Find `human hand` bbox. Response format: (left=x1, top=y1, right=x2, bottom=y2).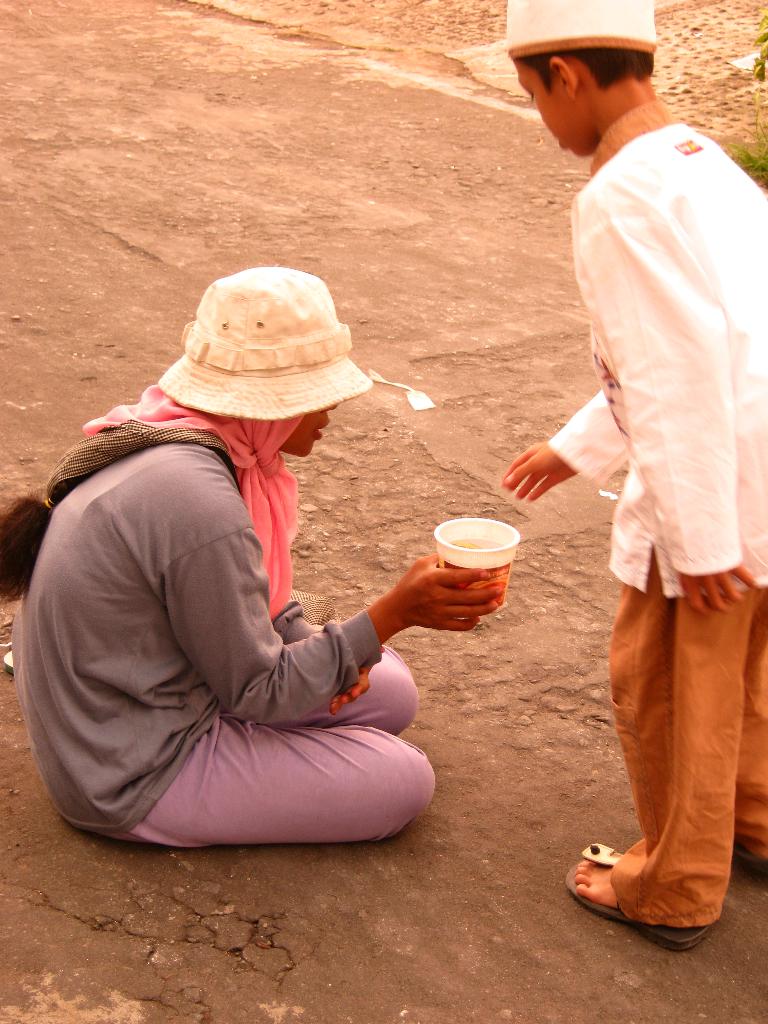
(left=380, top=548, right=519, bottom=639).
